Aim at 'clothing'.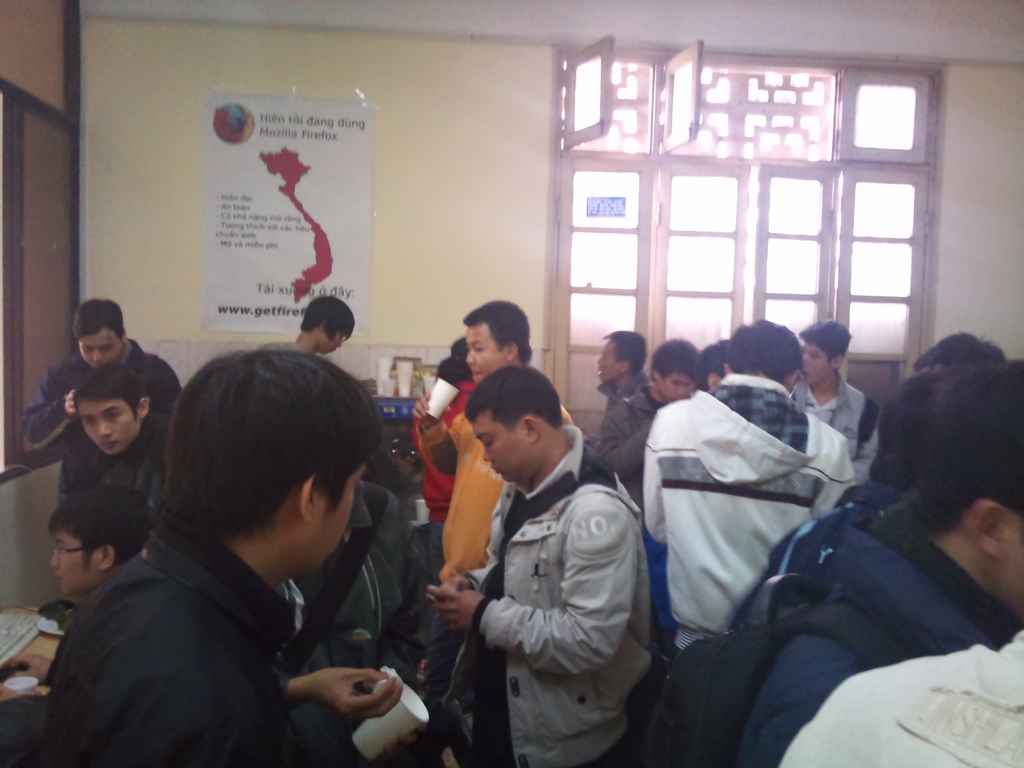
Aimed at [x1=443, y1=392, x2=673, y2=767].
